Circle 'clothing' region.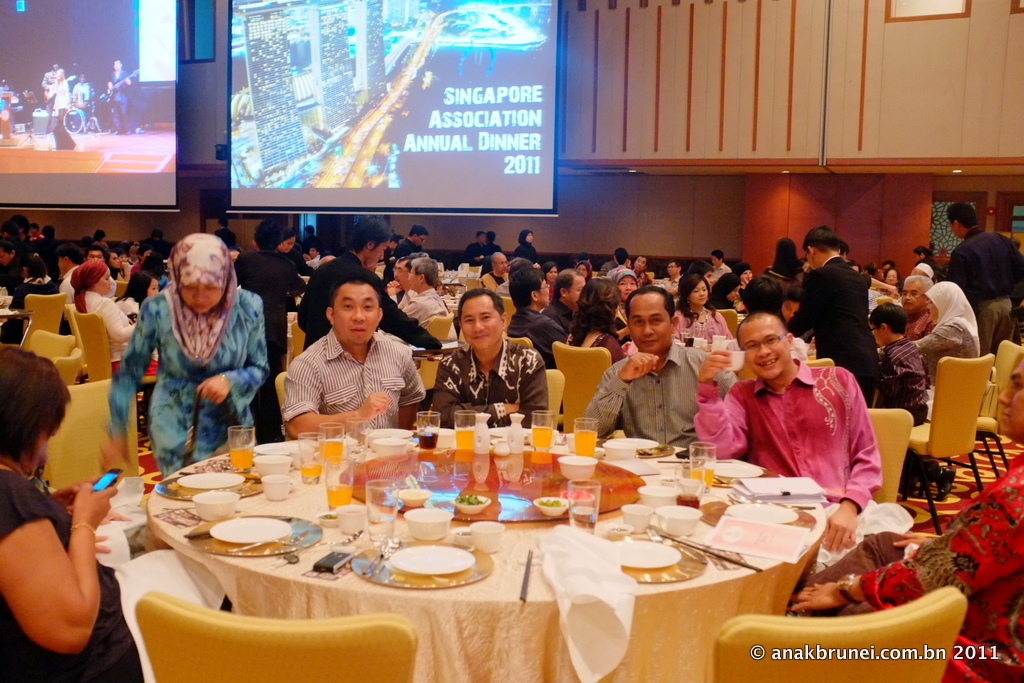
Region: region(392, 295, 465, 359).
